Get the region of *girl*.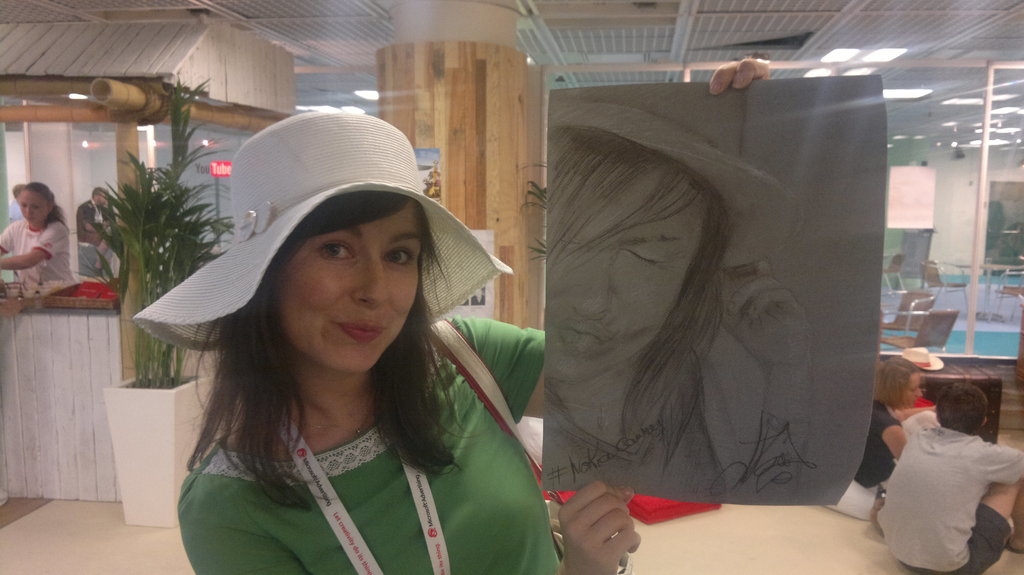
crop(1, 185, 80, 297).
